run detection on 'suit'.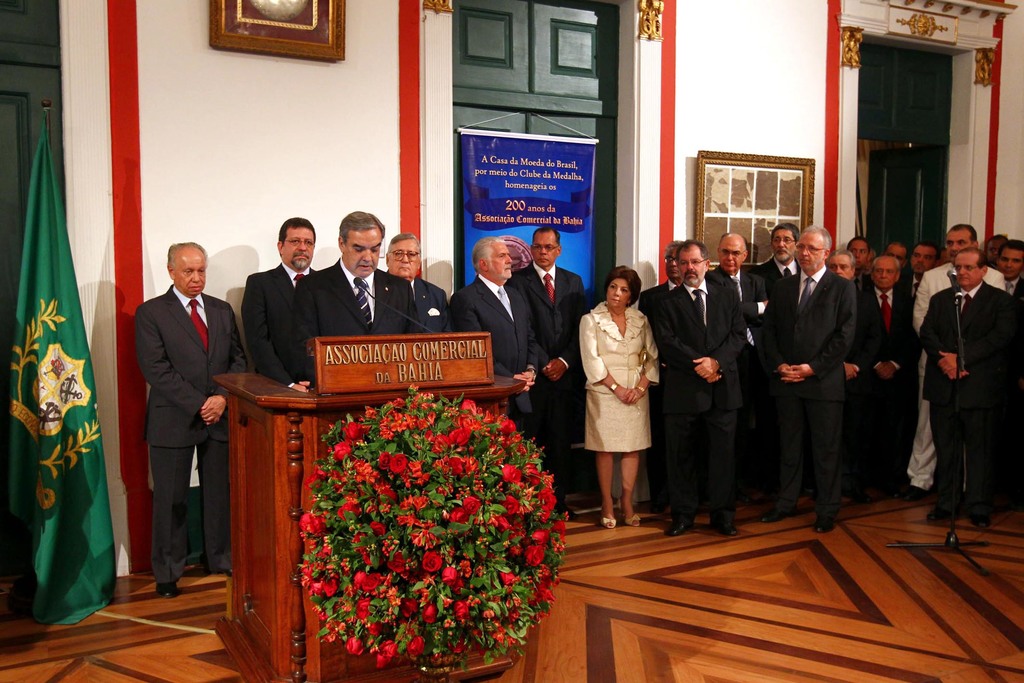
Result: region(760, 267, 860, 508).
